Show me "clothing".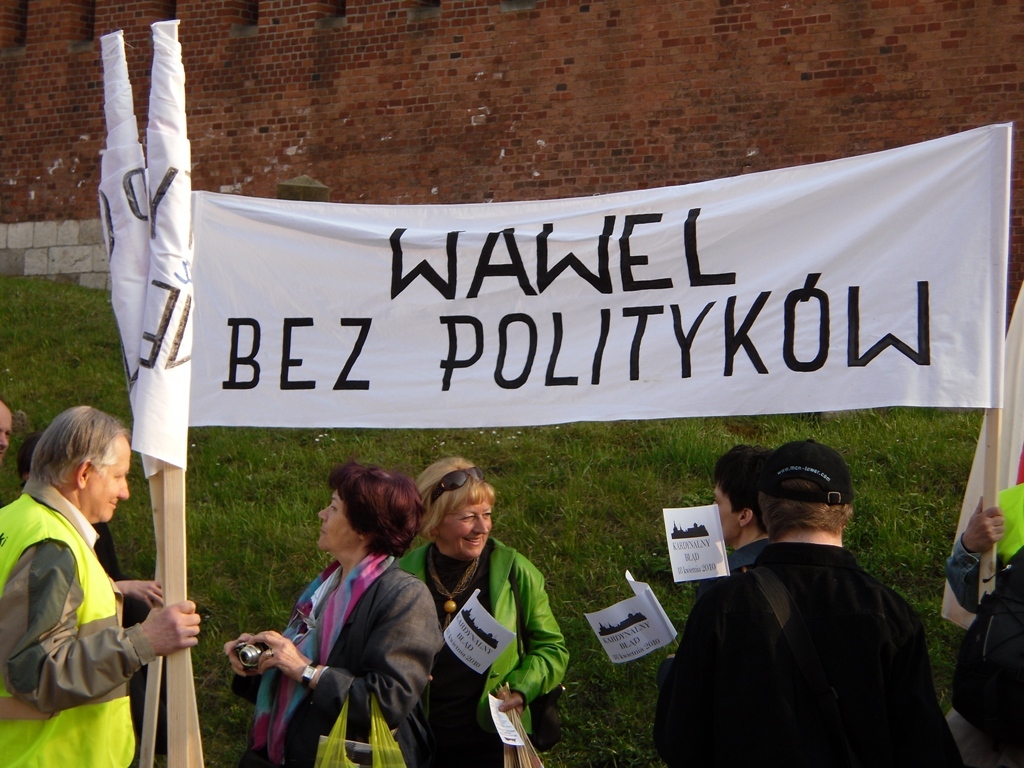
"clothing" is here: x1=396, y1=534, x2=575, y2=767.
